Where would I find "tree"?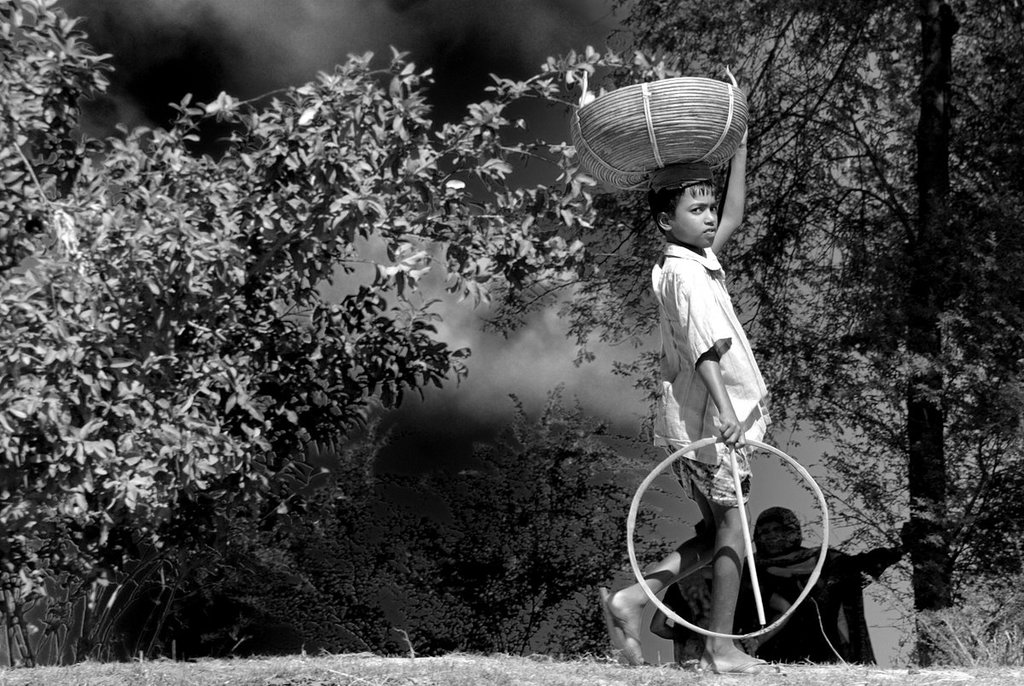
At 0:0:665:654.
